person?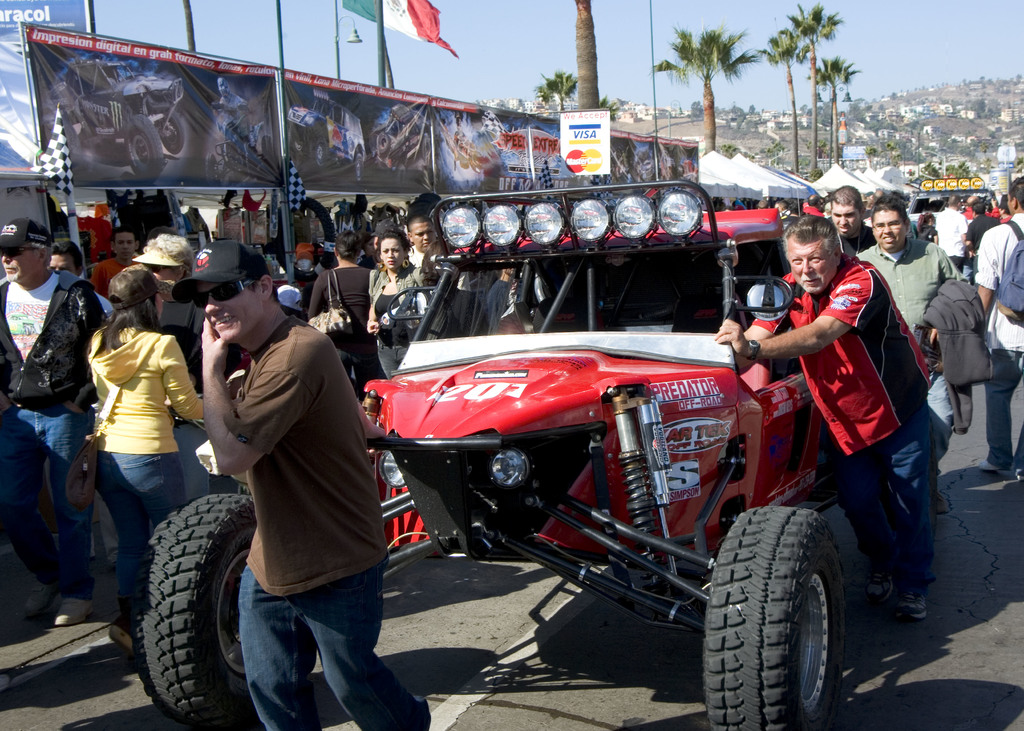
Rect(975, 178, 1023, 477)
